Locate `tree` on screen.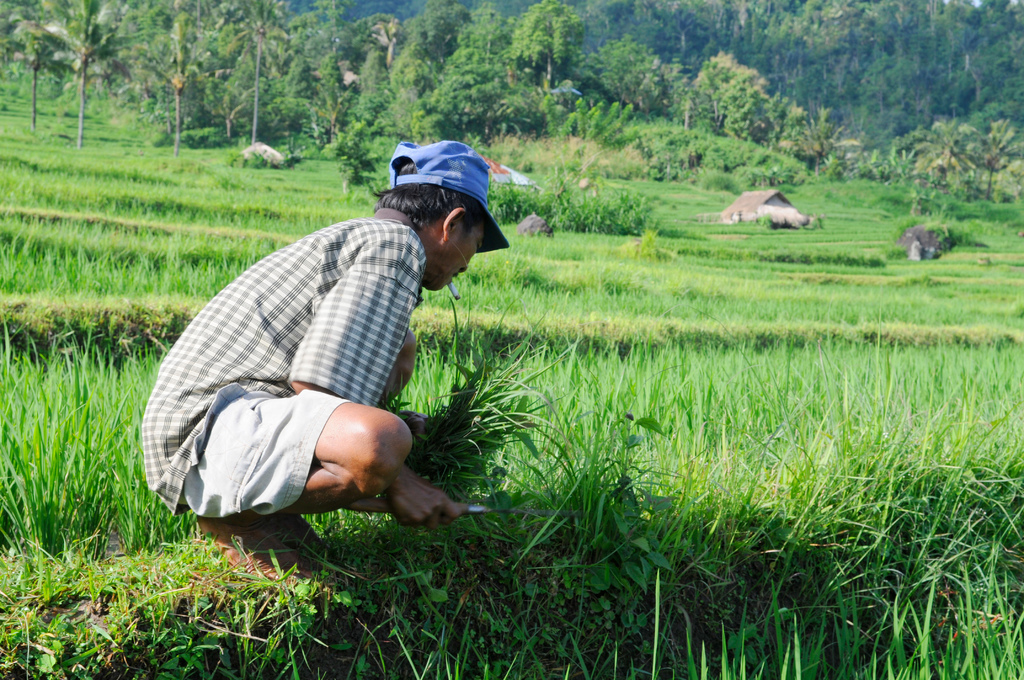
On screen at 503, 0, 591, 85.
